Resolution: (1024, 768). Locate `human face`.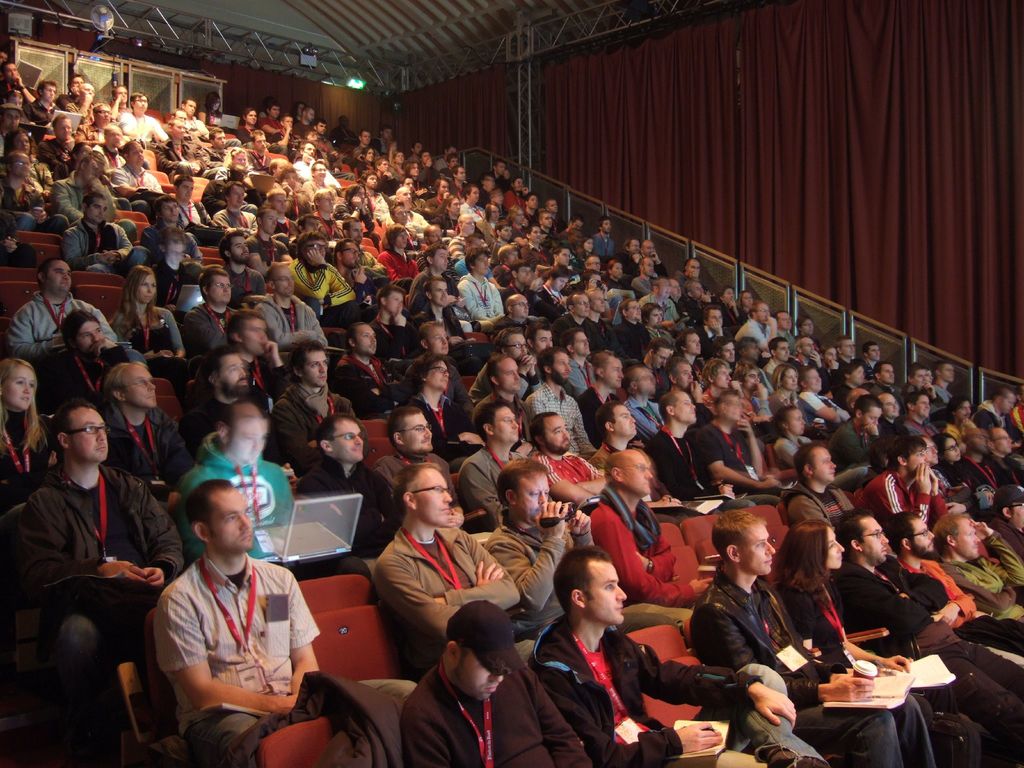
813/450/838/483.
